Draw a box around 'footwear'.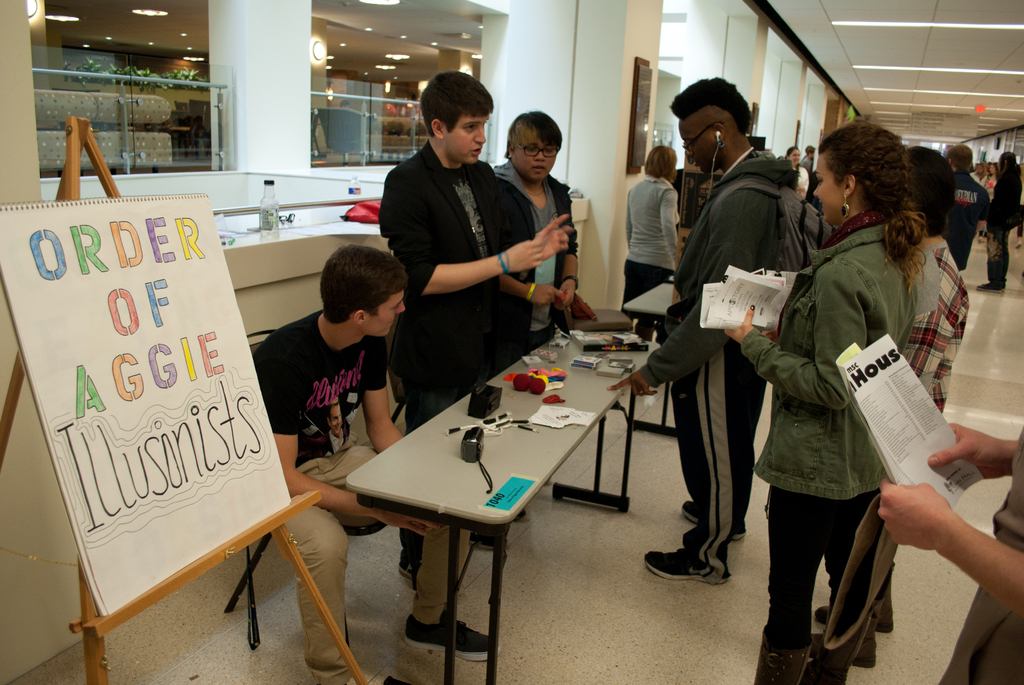
x1=639 y1=548 x2=707 y2=587.
